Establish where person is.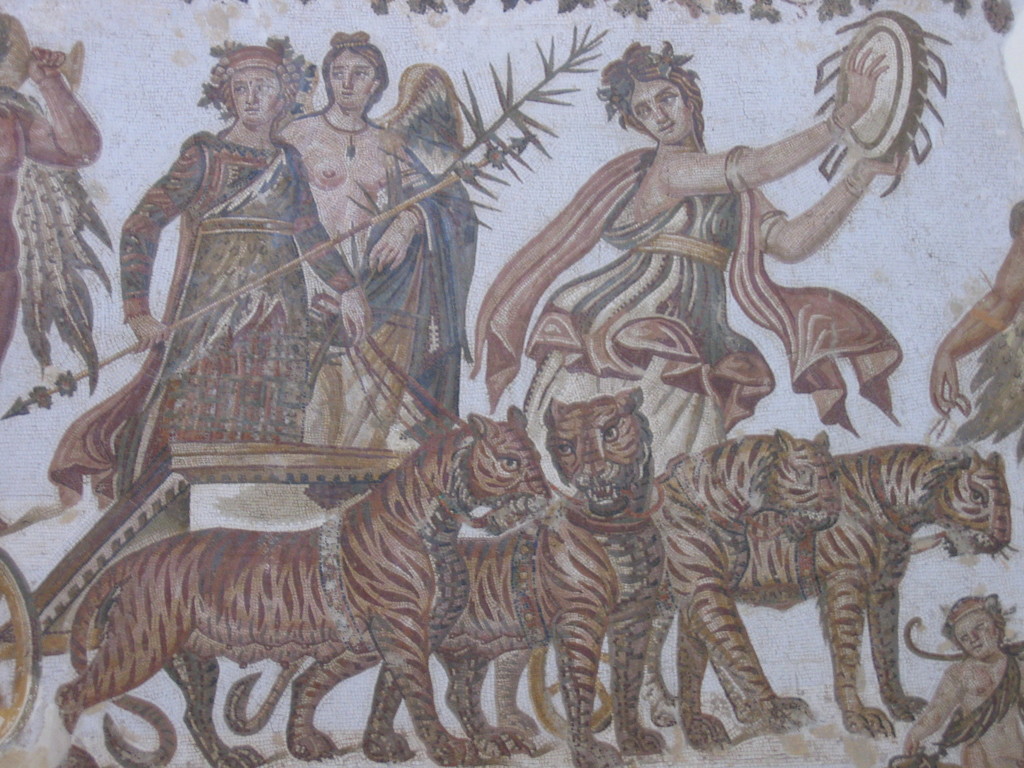
Established at 270,31,436,450.
